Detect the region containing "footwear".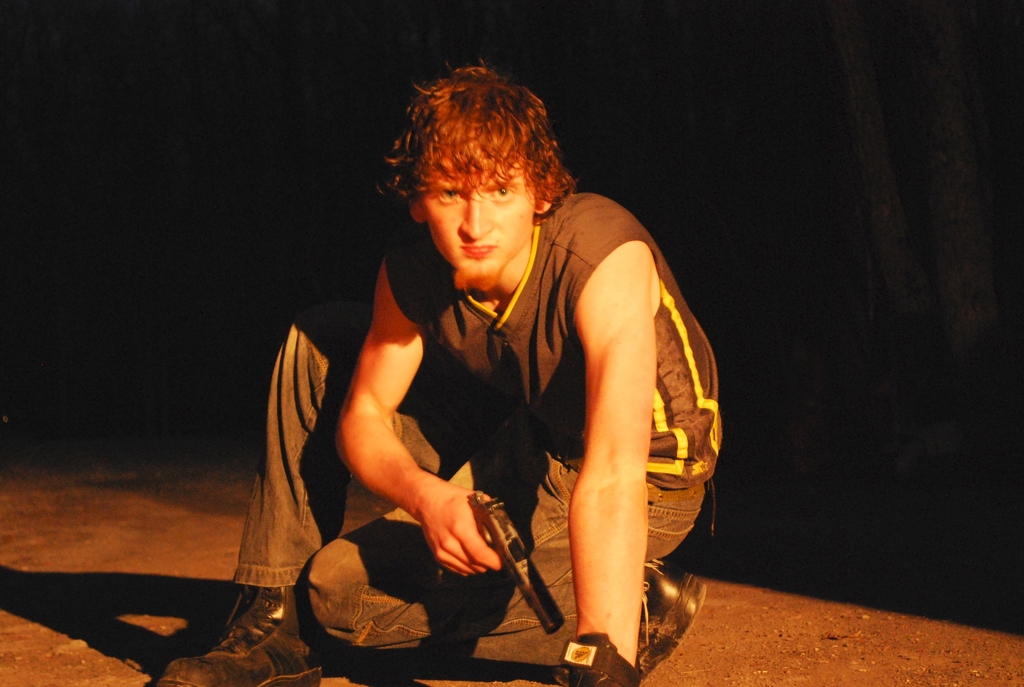
[x1=642, y1=551, x2=707, y2=686].
